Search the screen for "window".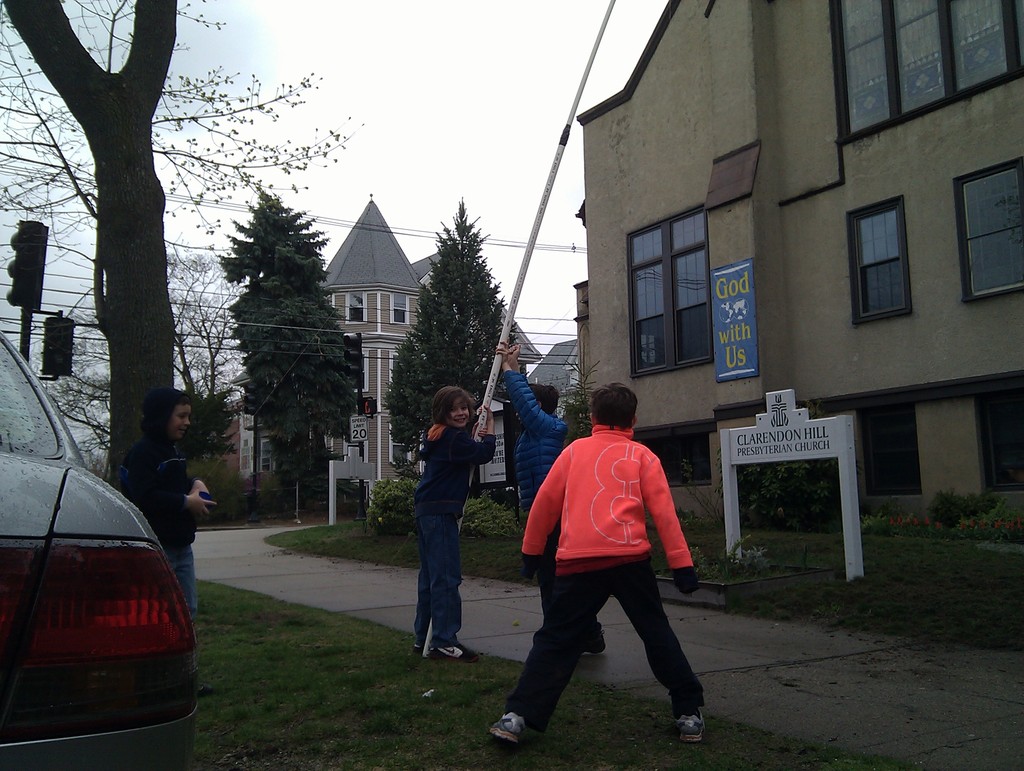
Found at [624, 211, 716, 375].
